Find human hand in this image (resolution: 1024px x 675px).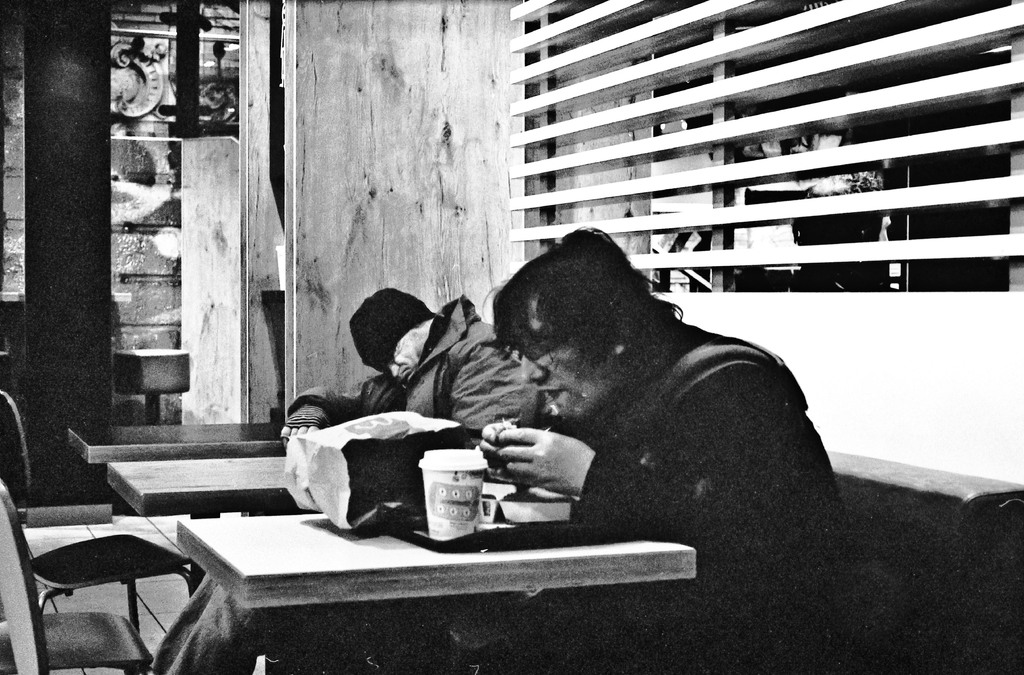
480,421,521,484.
